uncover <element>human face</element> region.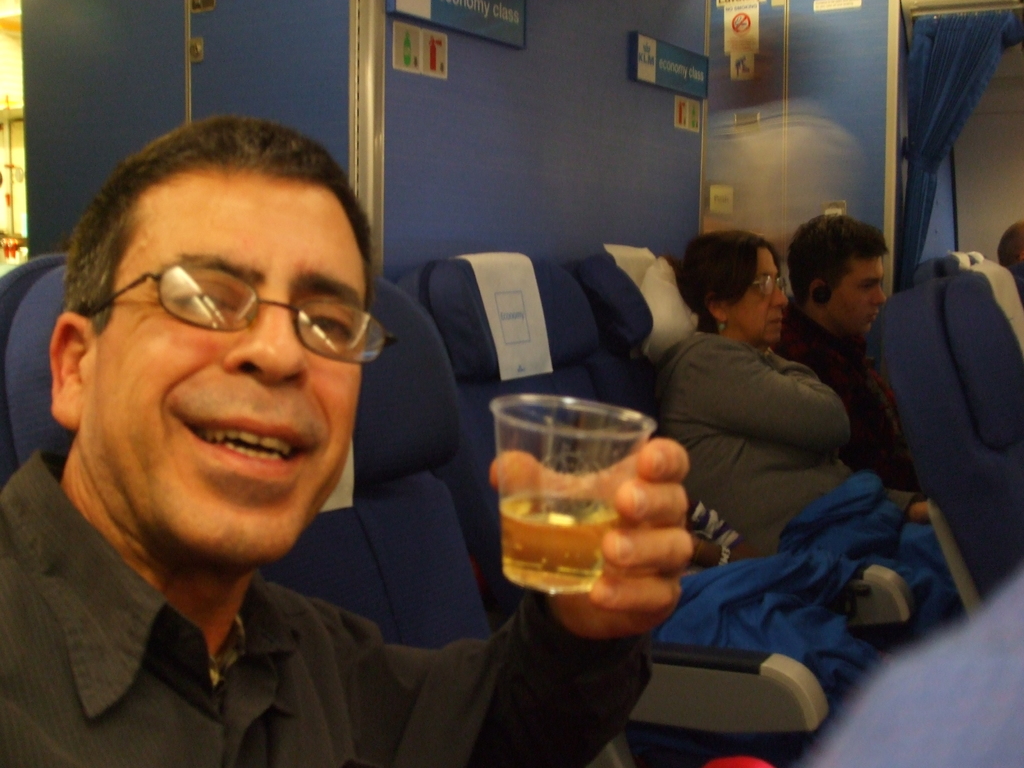
Uncovered: box(86, 175, 366, 559).
